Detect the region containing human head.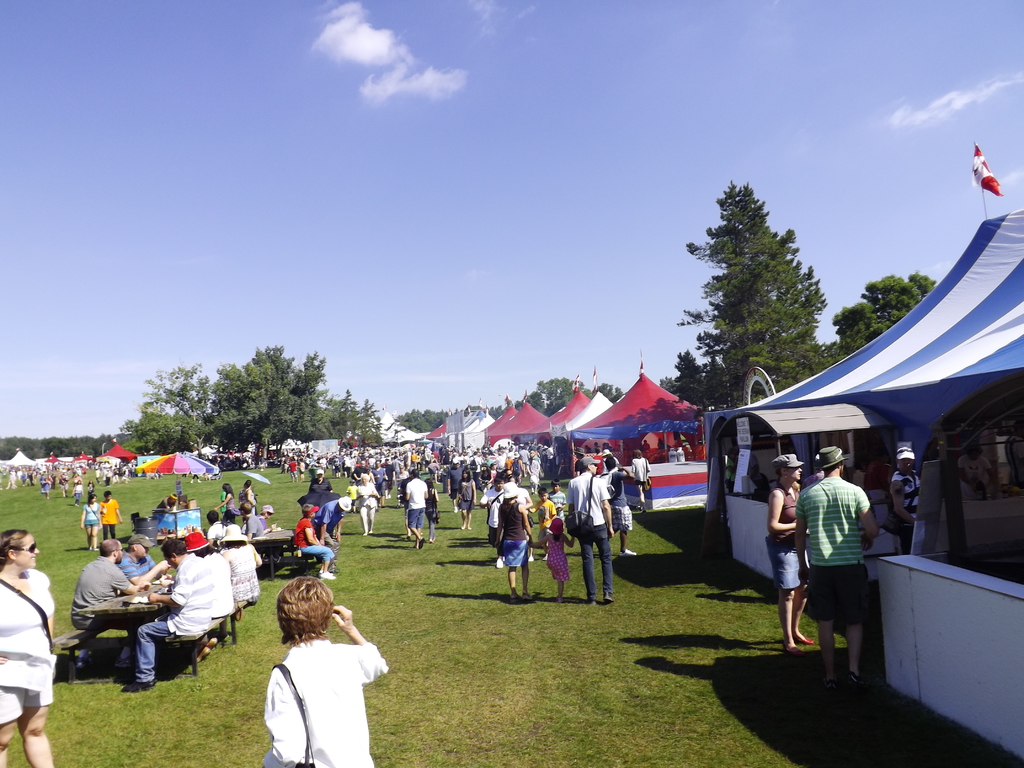
box=[243, 479, 253, 489].
